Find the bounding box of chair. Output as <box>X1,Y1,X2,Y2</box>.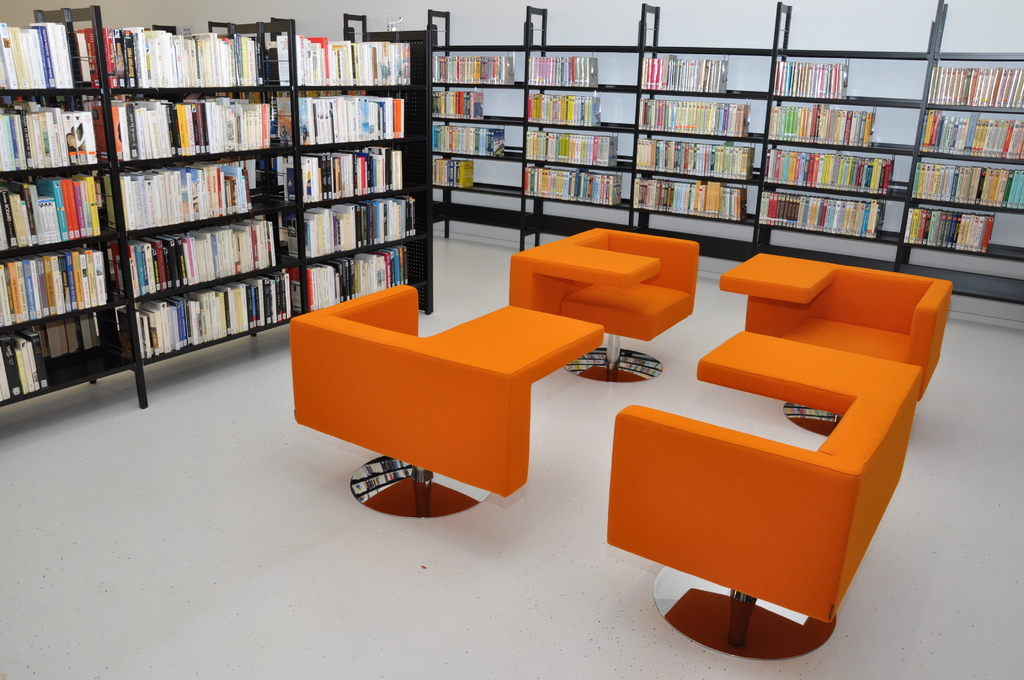
<box>717,245,958,439</box>.
